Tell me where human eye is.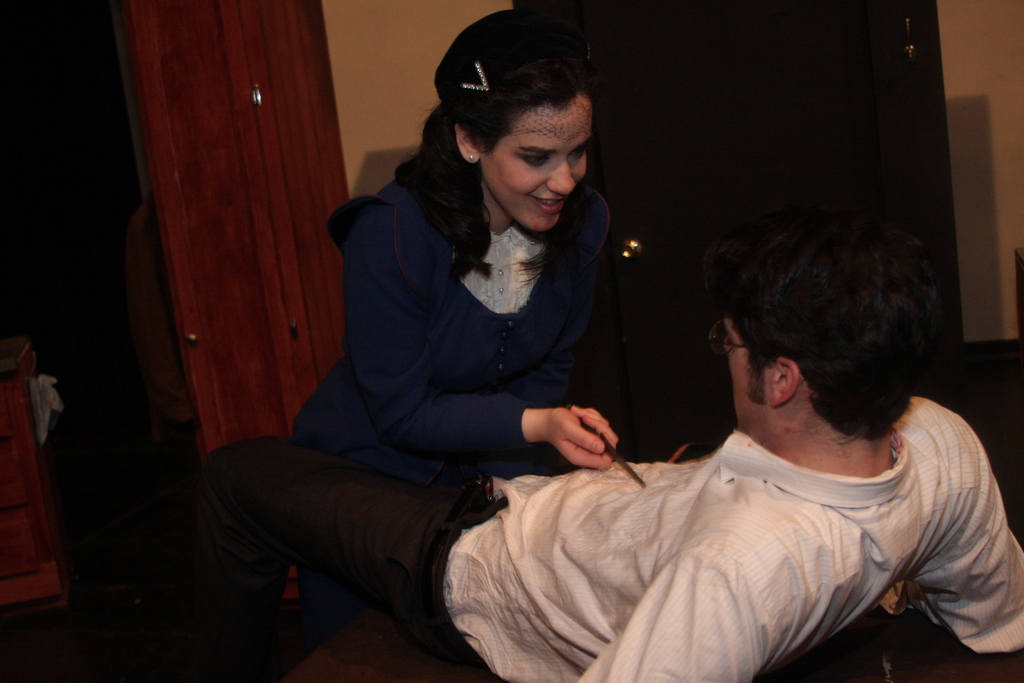
human eye is at rect(516, 149, 548, 169).
